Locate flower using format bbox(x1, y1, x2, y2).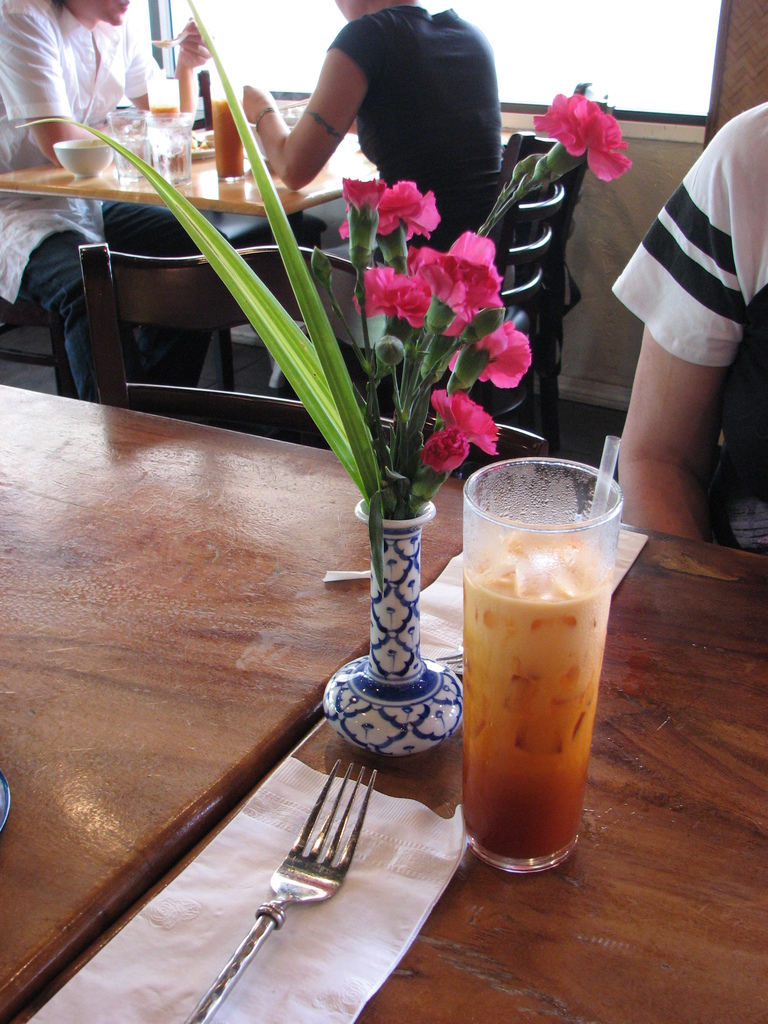
bbox(349, 267, 435, 330).
